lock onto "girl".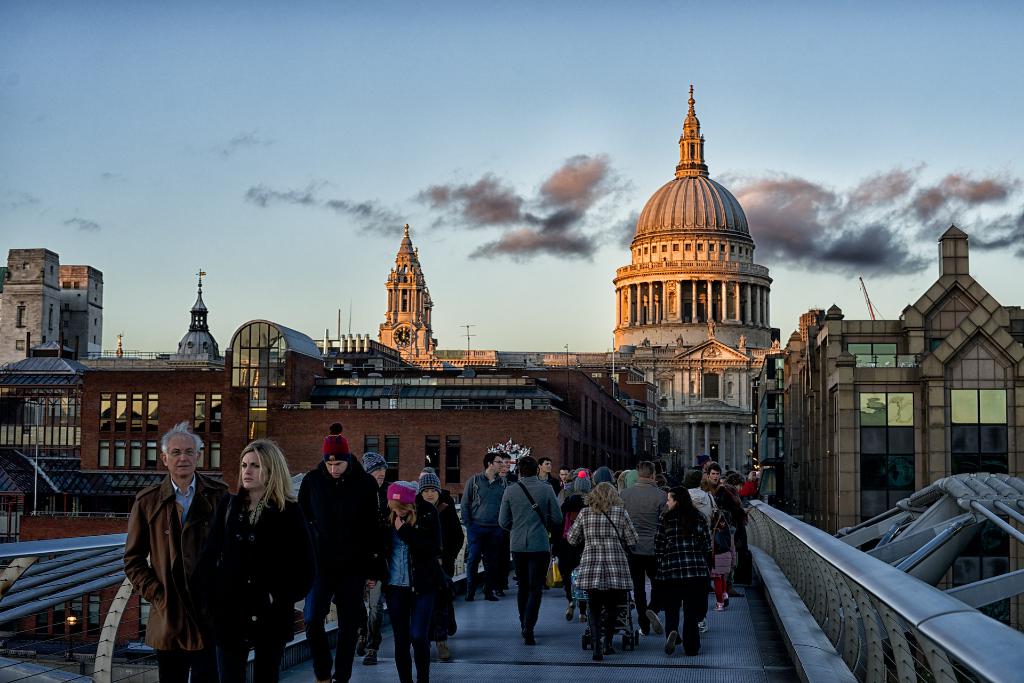
Locked: 220:441:307:682.
